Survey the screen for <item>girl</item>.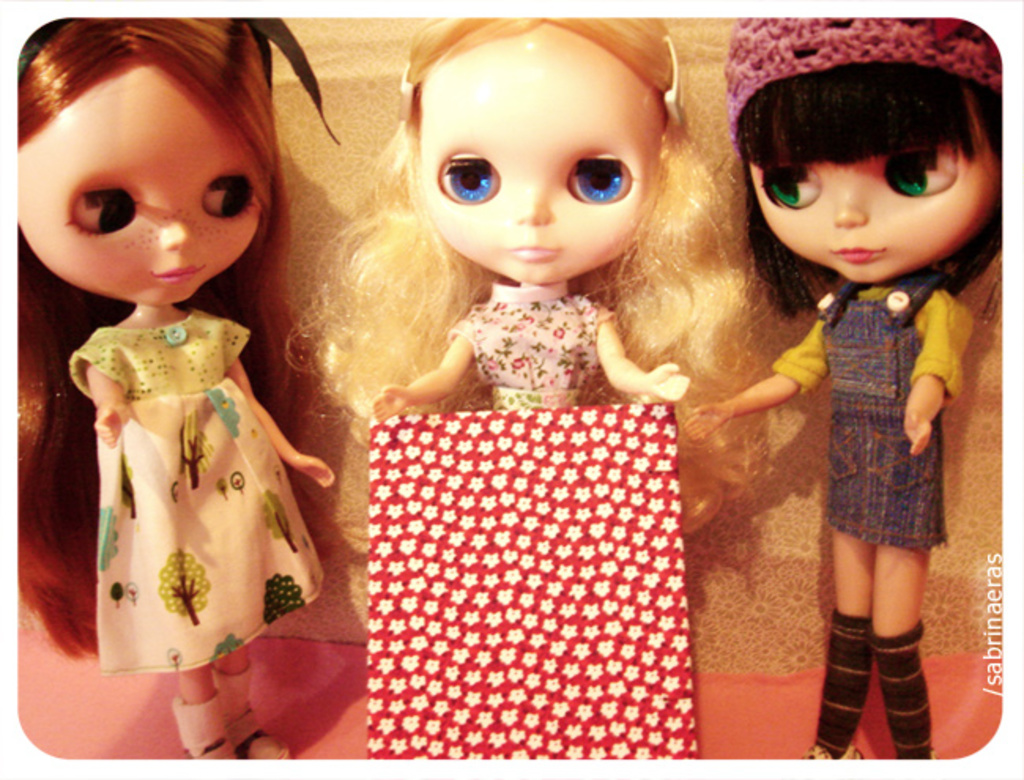
Survey found: detection(276, 13, 766, 632).
